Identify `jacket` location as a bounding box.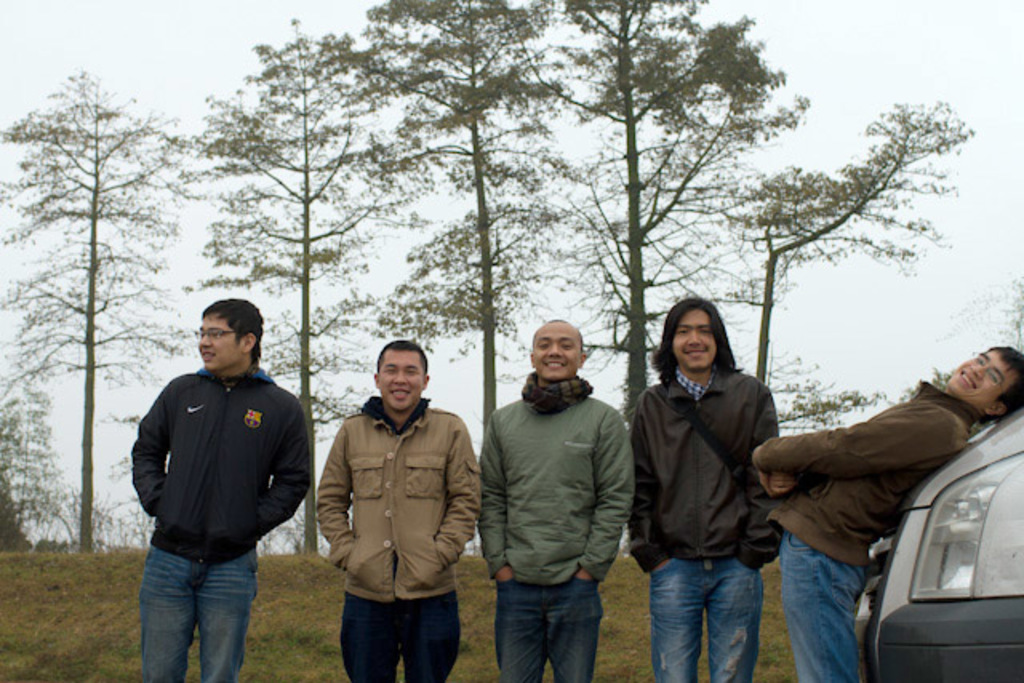
detection(477, 385, 629, 585).
